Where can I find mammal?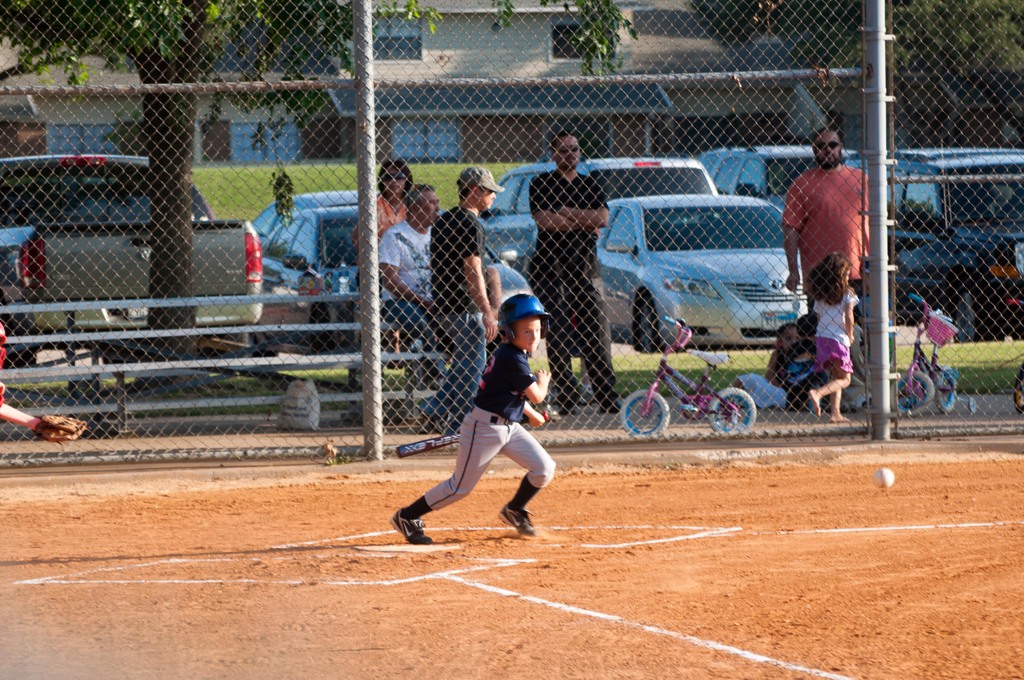
You can find it at rect(375, 183, 444, 353).
